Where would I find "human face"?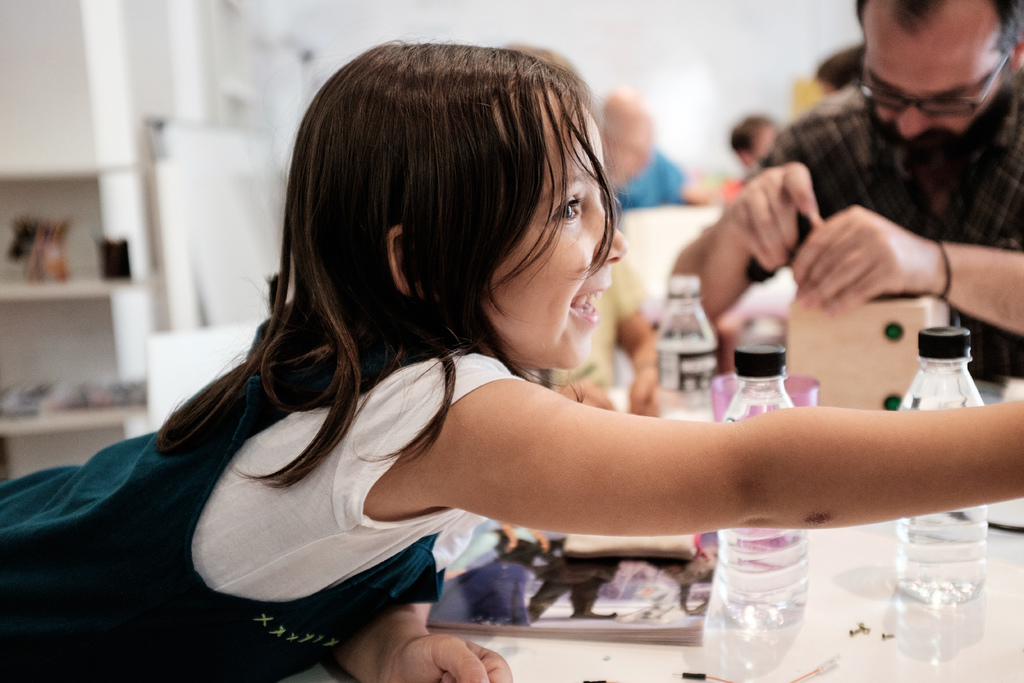
At box=[861, 40, 1006, 155].
